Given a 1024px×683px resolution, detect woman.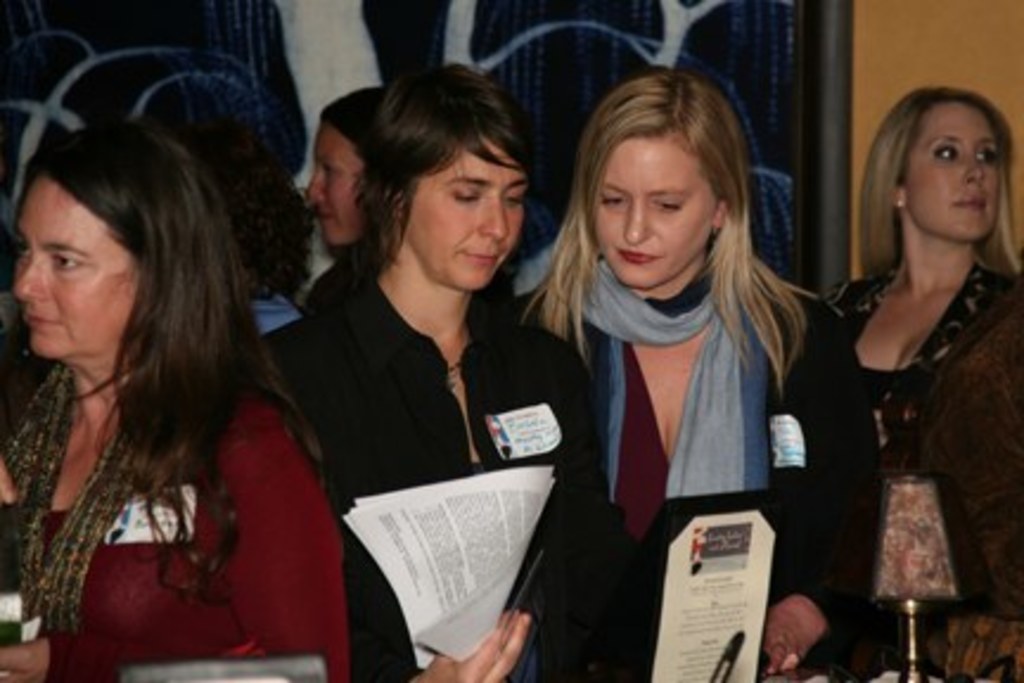
0, 107, 348, 681.
